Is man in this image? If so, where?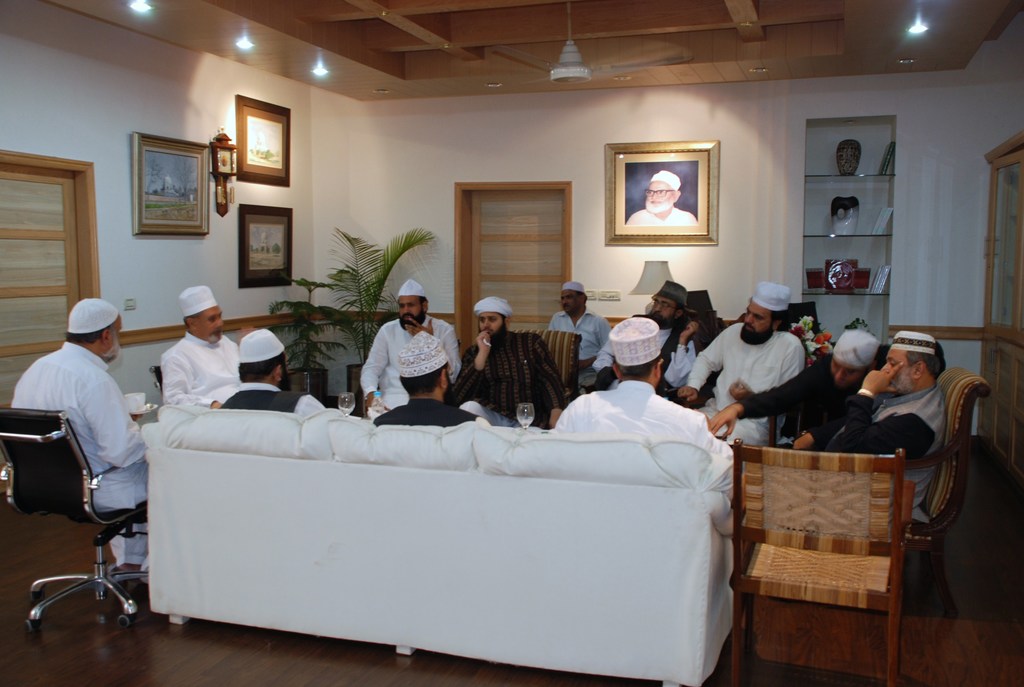
Yes, at (left=546, top=314, right=746, bottom=507).
